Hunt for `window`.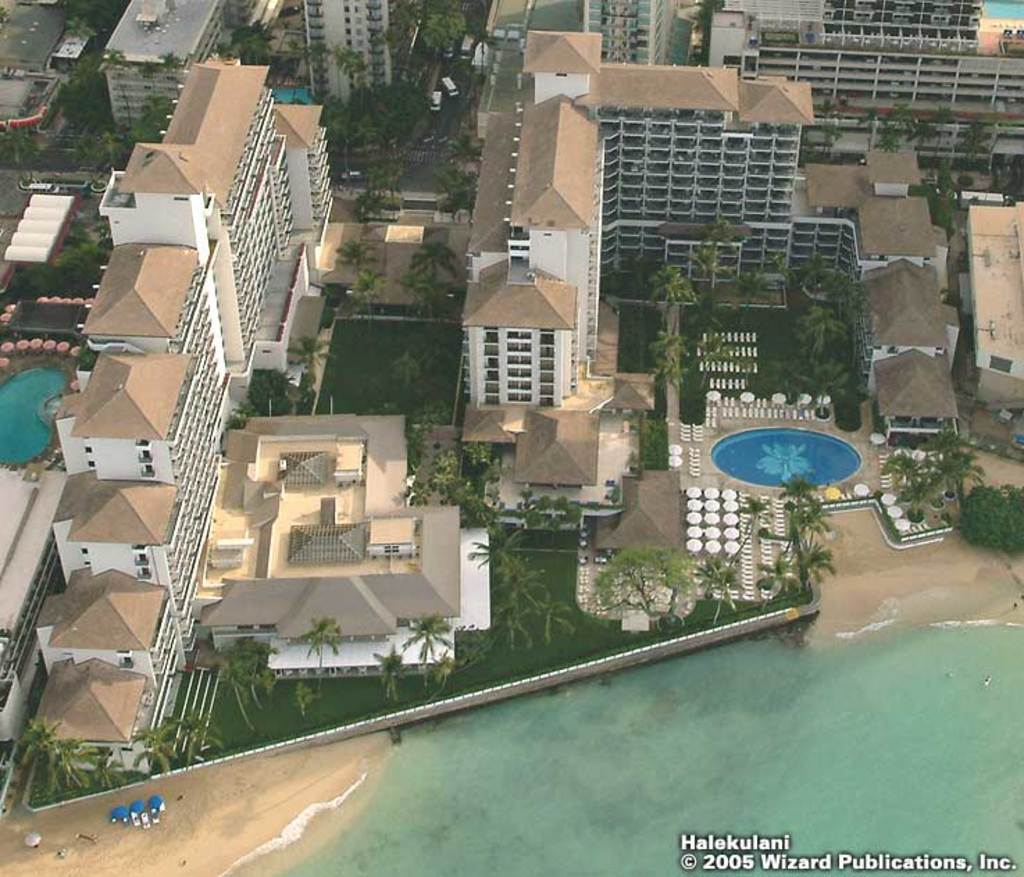
Hunted down at crop(499, 350, 535, 368).
